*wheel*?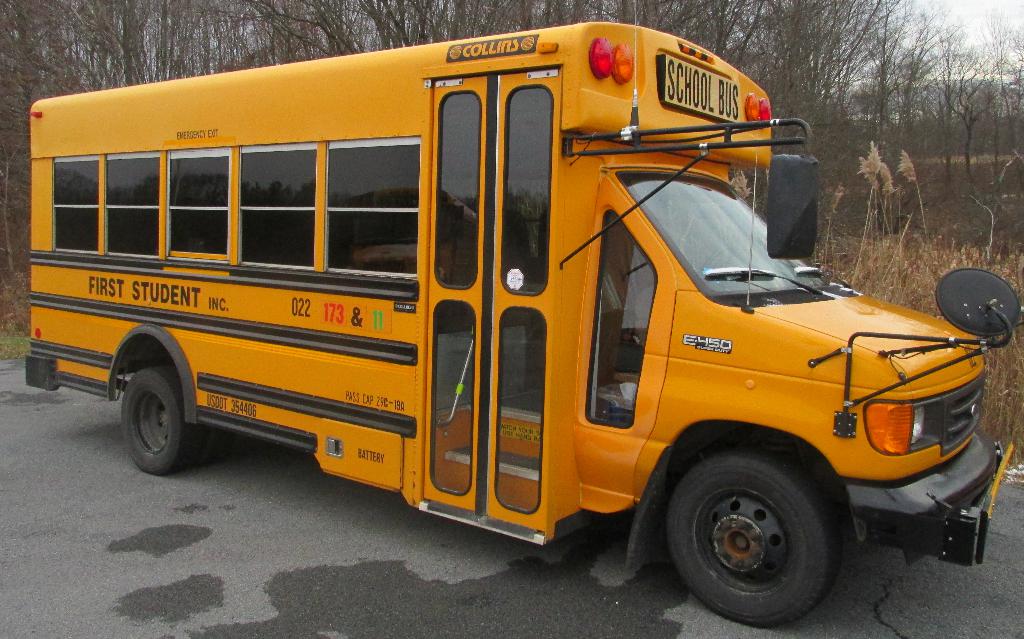
left=193, top=424, right=214, bottom=466
